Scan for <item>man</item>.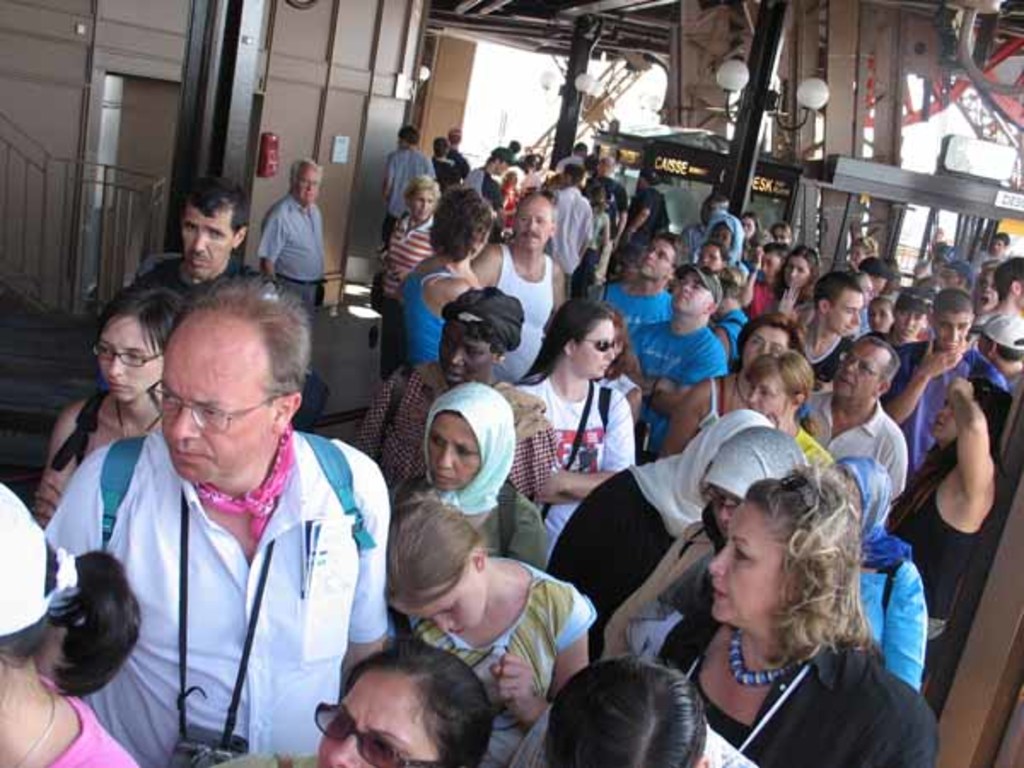
Scan result: Rect(463, 147, 500, 188).
